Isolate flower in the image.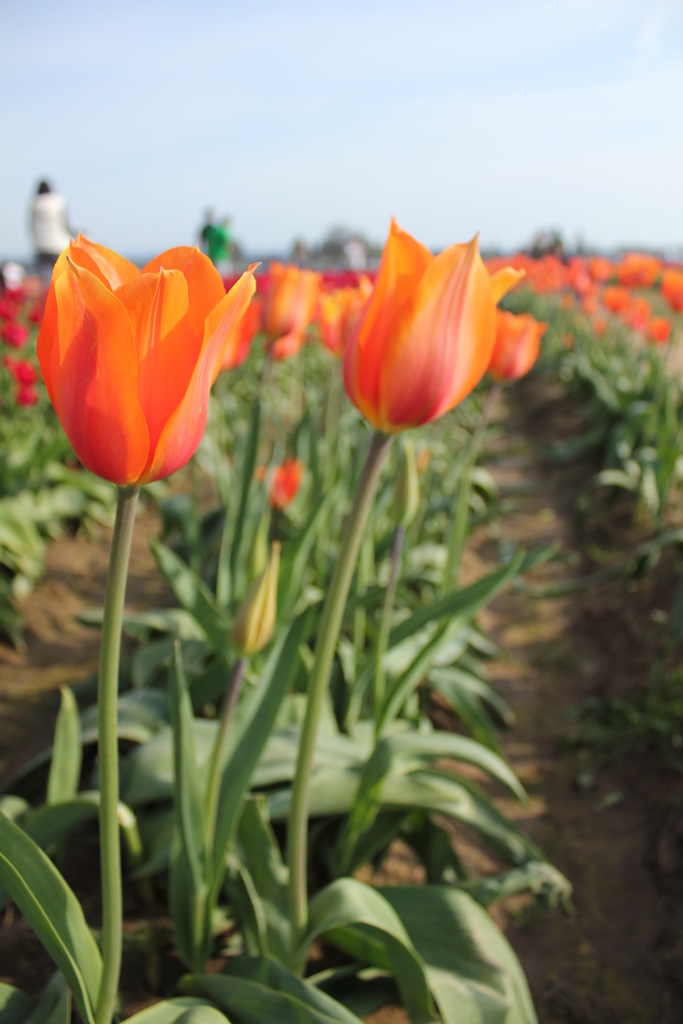
Isolated region: (left=37, top=234, right=243, bottom=481).
